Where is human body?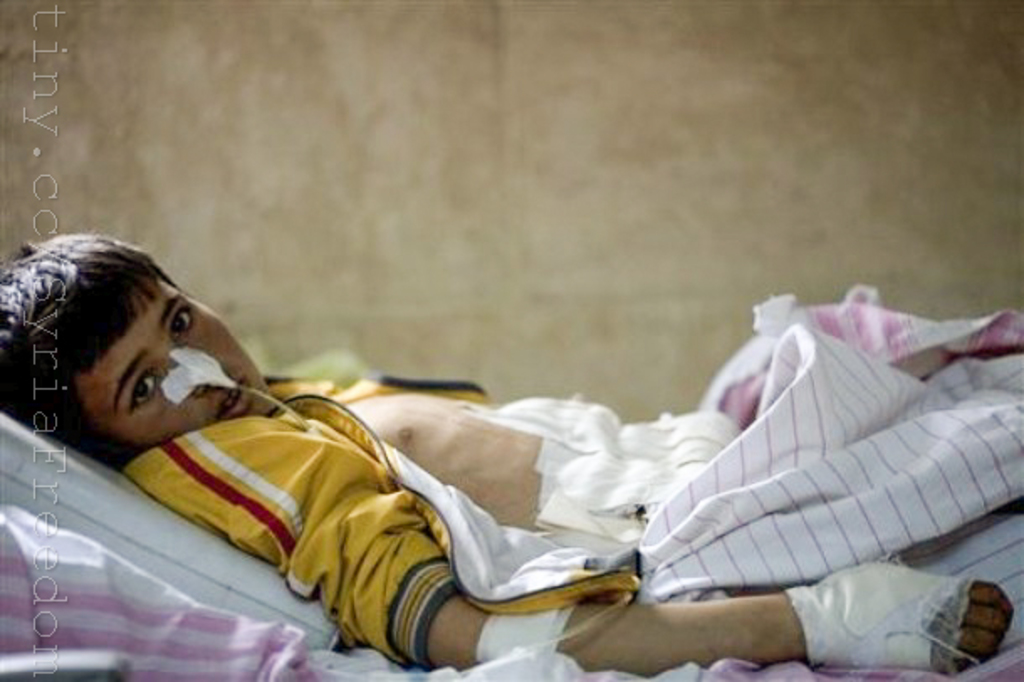
detection(39, 195, 1016, 681).
